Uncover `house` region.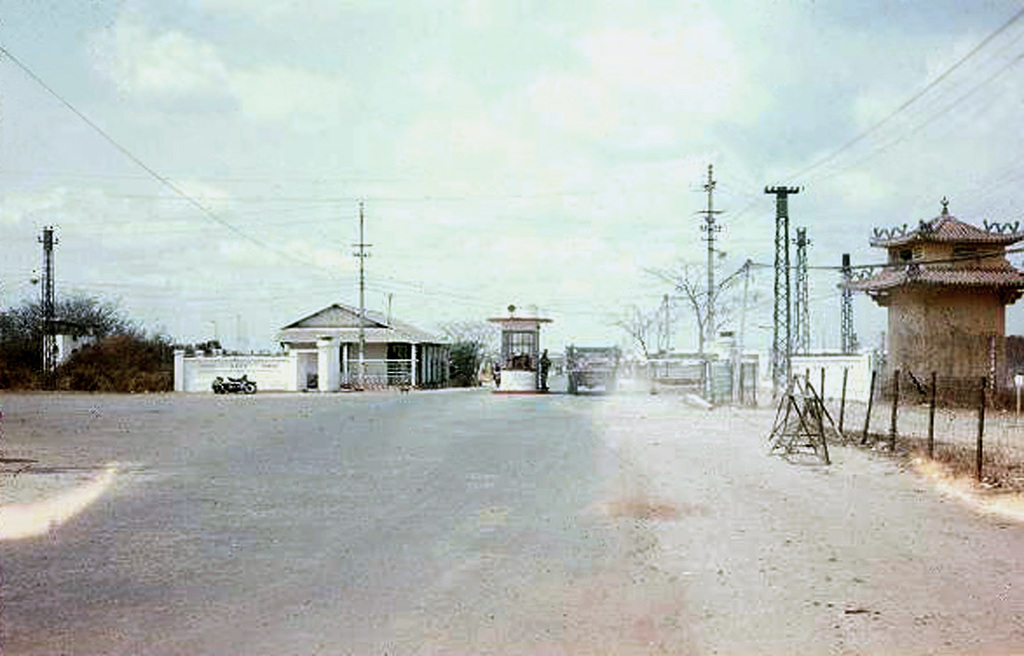
Uncovered: detection(269, 299, 452, 389).
